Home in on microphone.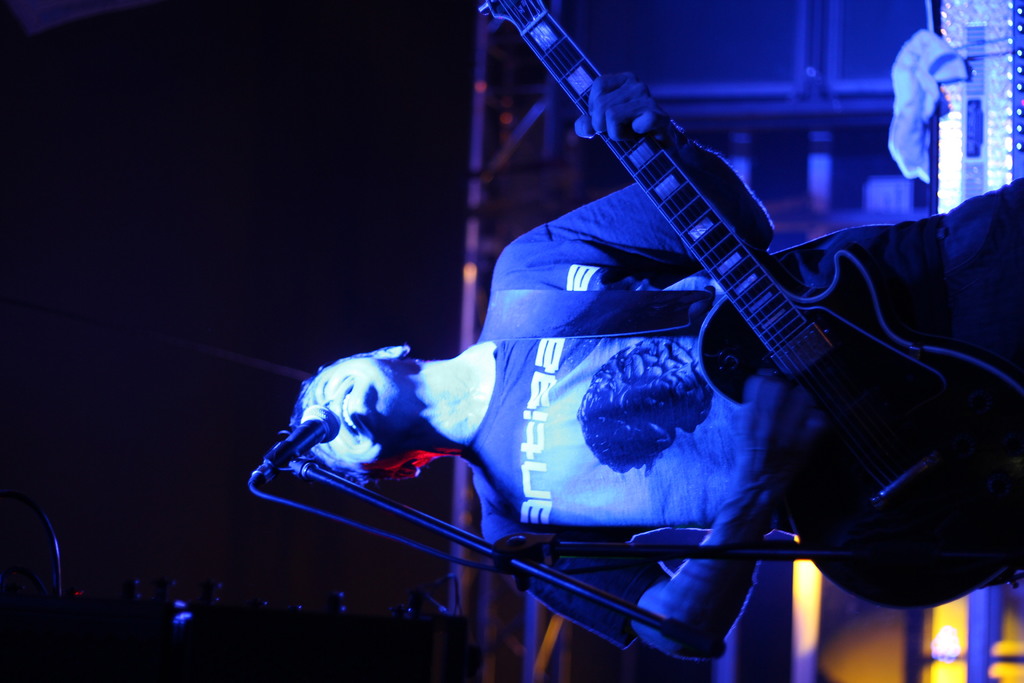
Homed in at 251:398:338:475.
